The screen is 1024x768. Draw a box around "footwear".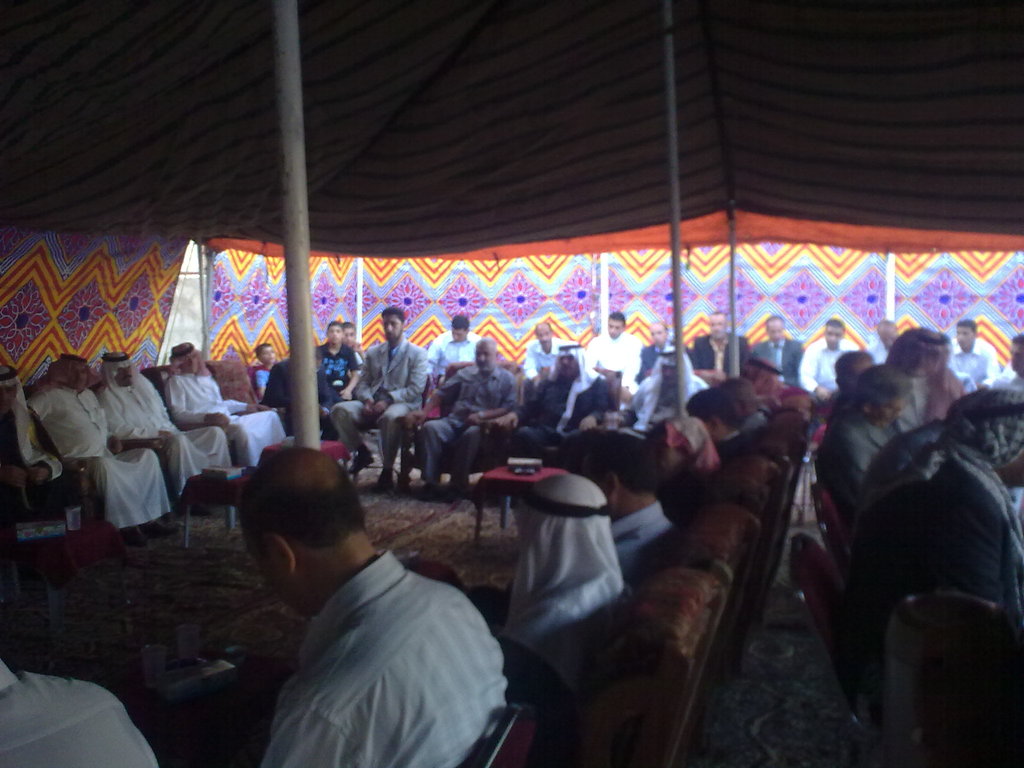
x1=415 y1=479 x2=440 y2=502.
